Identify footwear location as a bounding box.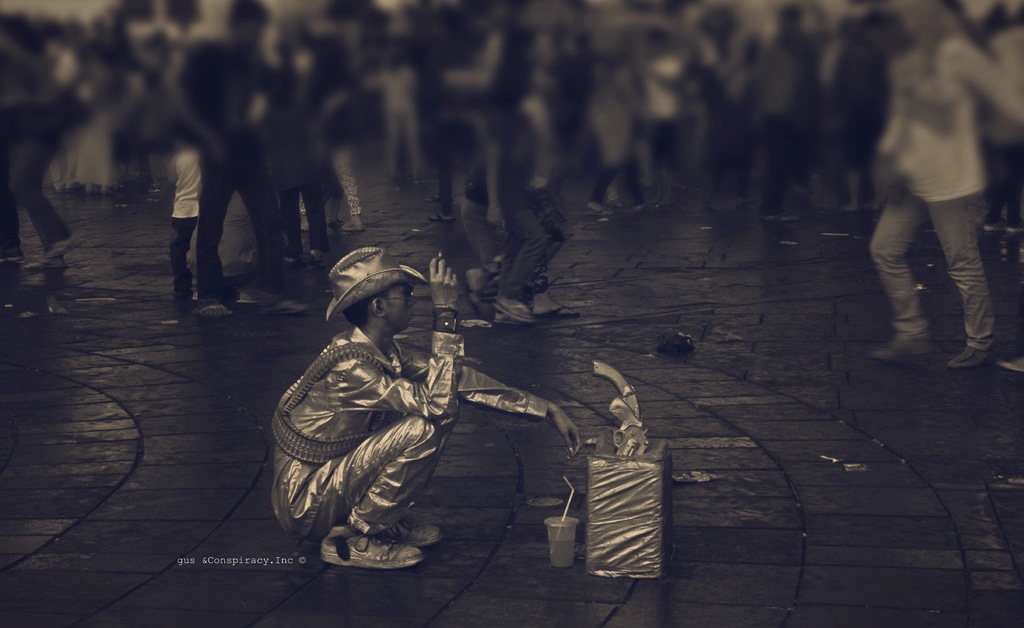
bbox(987, 219, 1009, 229).
